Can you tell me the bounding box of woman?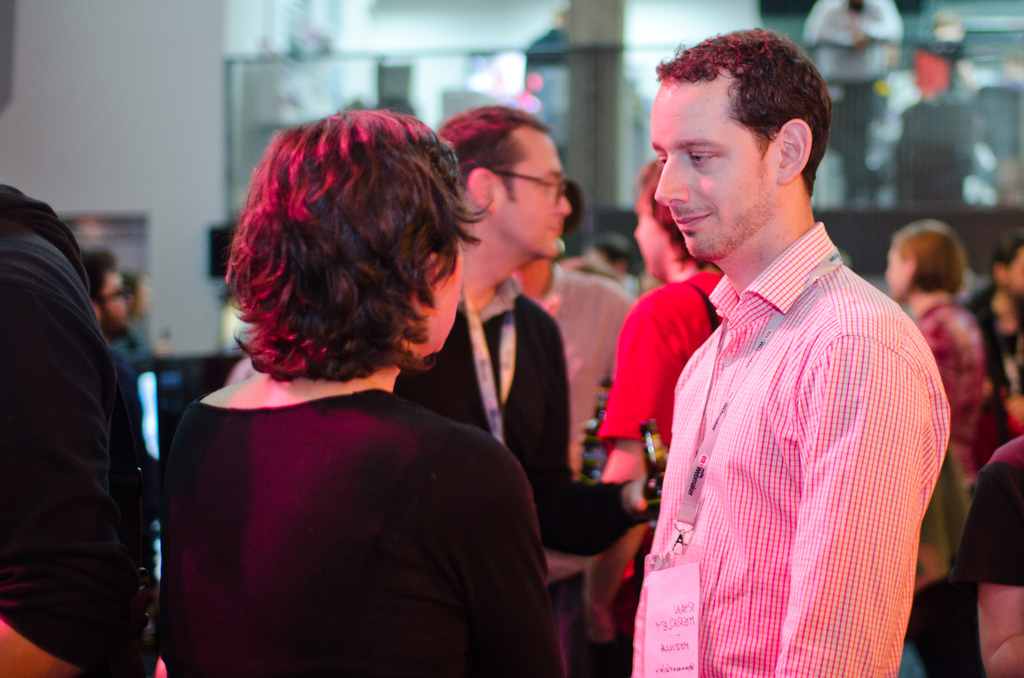
box(874, 221, 995, 677).
